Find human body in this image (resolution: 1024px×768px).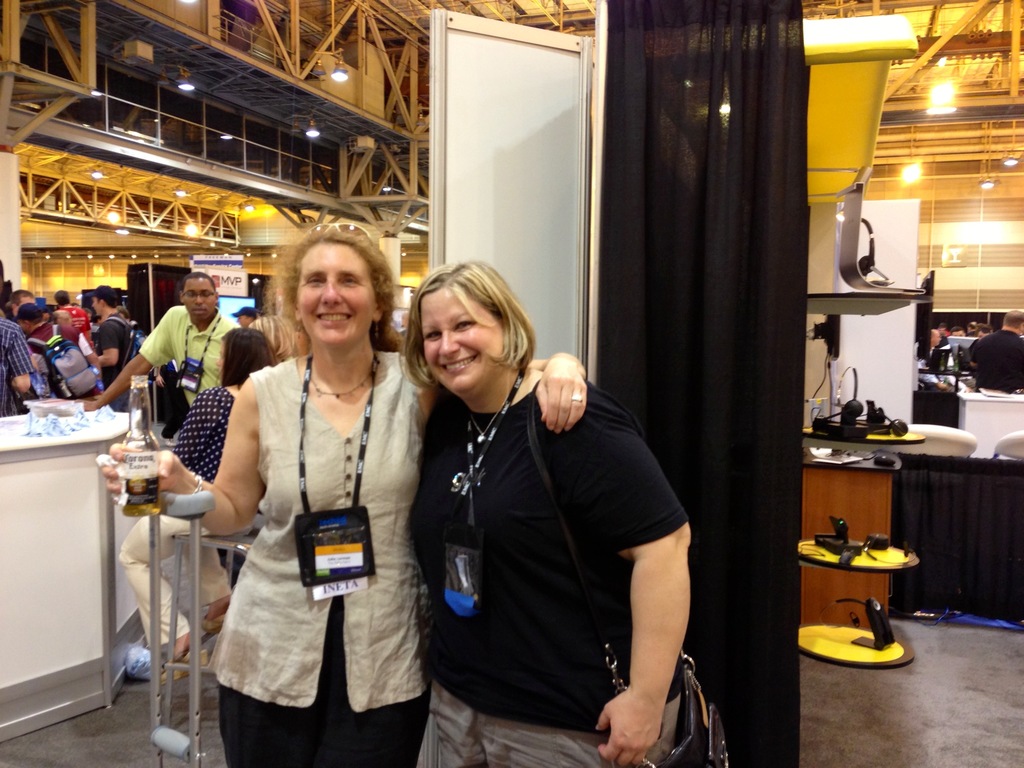
box=[0, 308, 36, 416].
